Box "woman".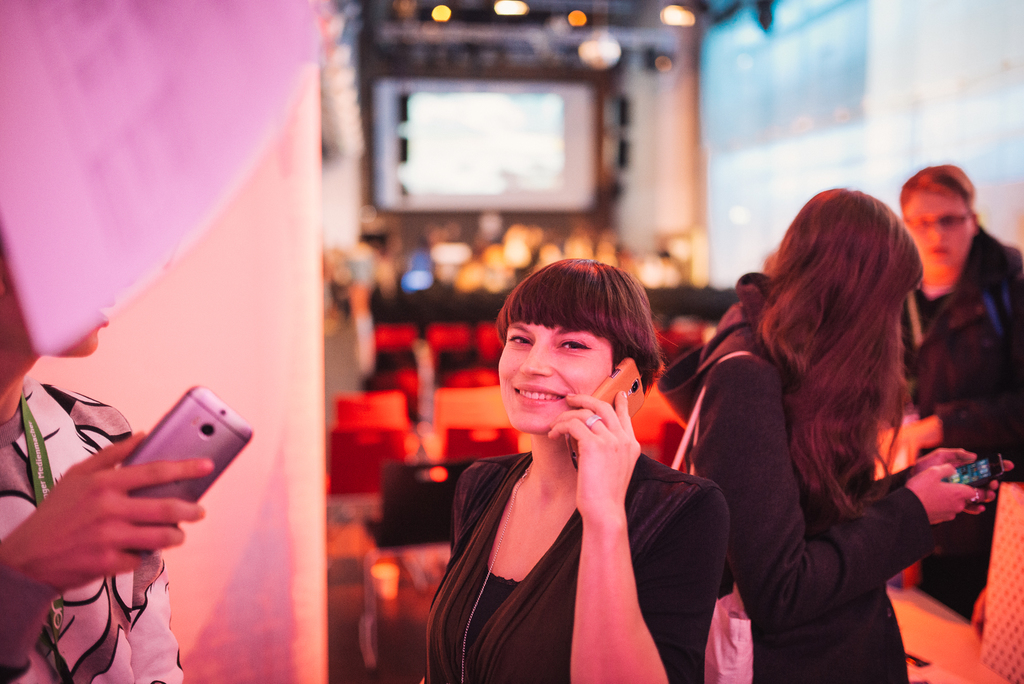
[x1=655, y1=183, x2=1011, y2=683].
